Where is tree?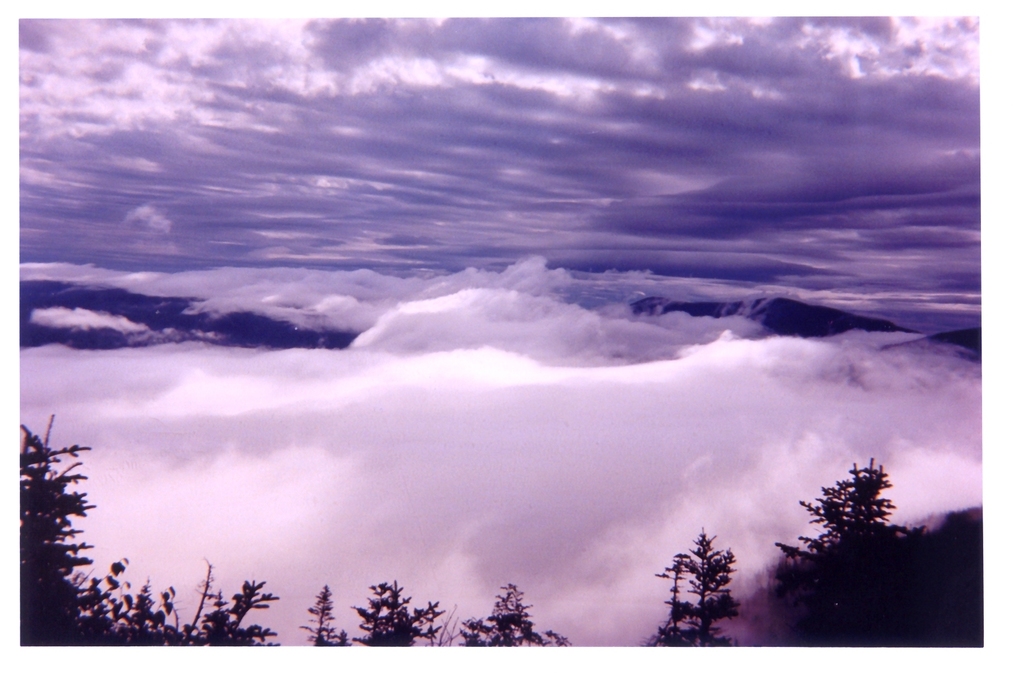
crop(778, 457, 922, 566).
